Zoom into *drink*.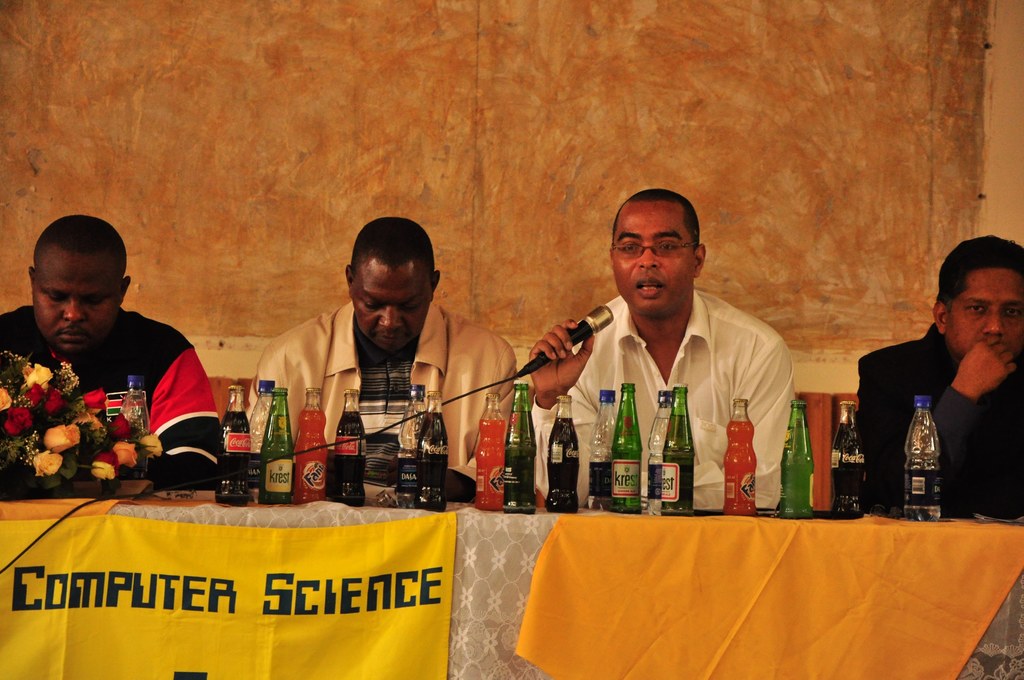
Zoom target: [left=333, top=393, right=367, bottom=504].
